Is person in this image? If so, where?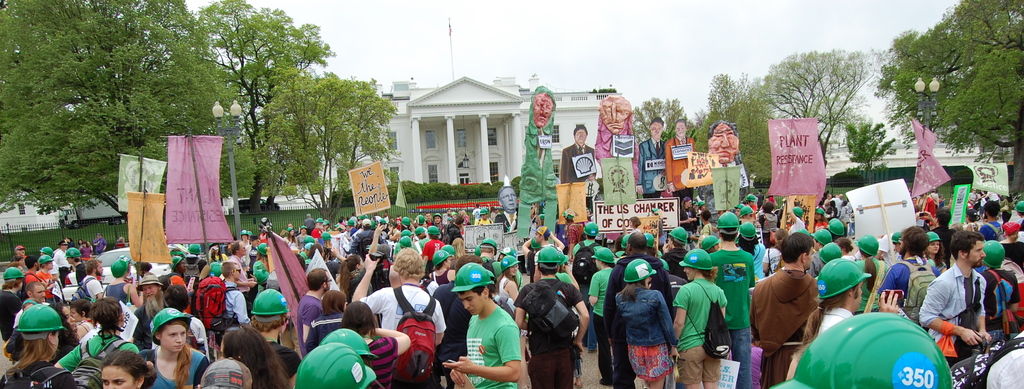
Yes, at (632, 117, 667, 202).
